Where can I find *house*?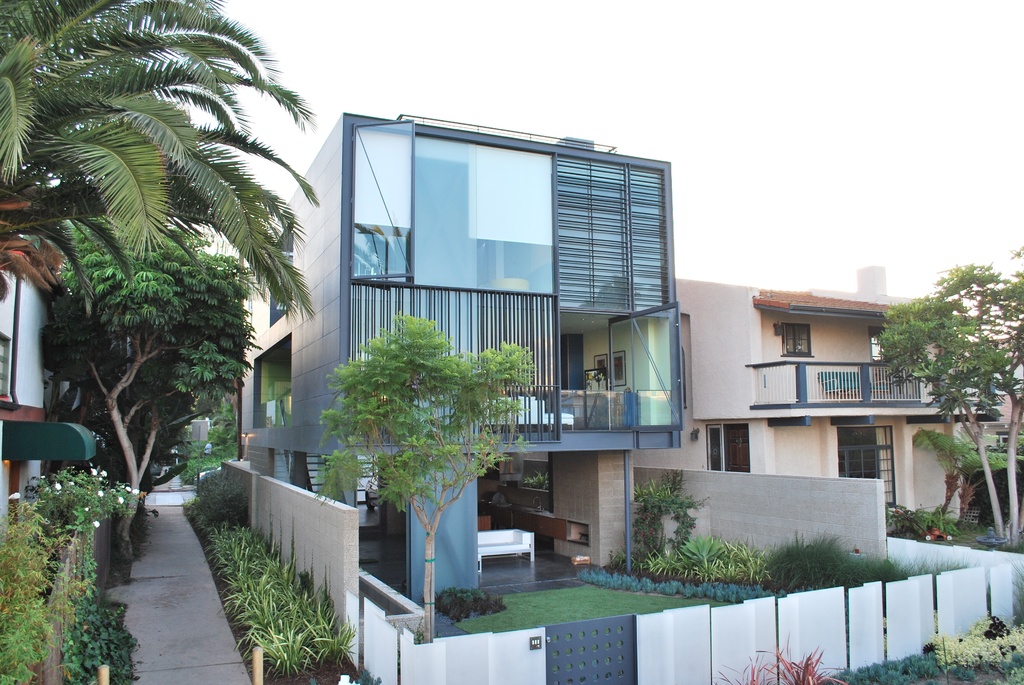
You can find it at left=284, top=100, right=678, bottom=585.
